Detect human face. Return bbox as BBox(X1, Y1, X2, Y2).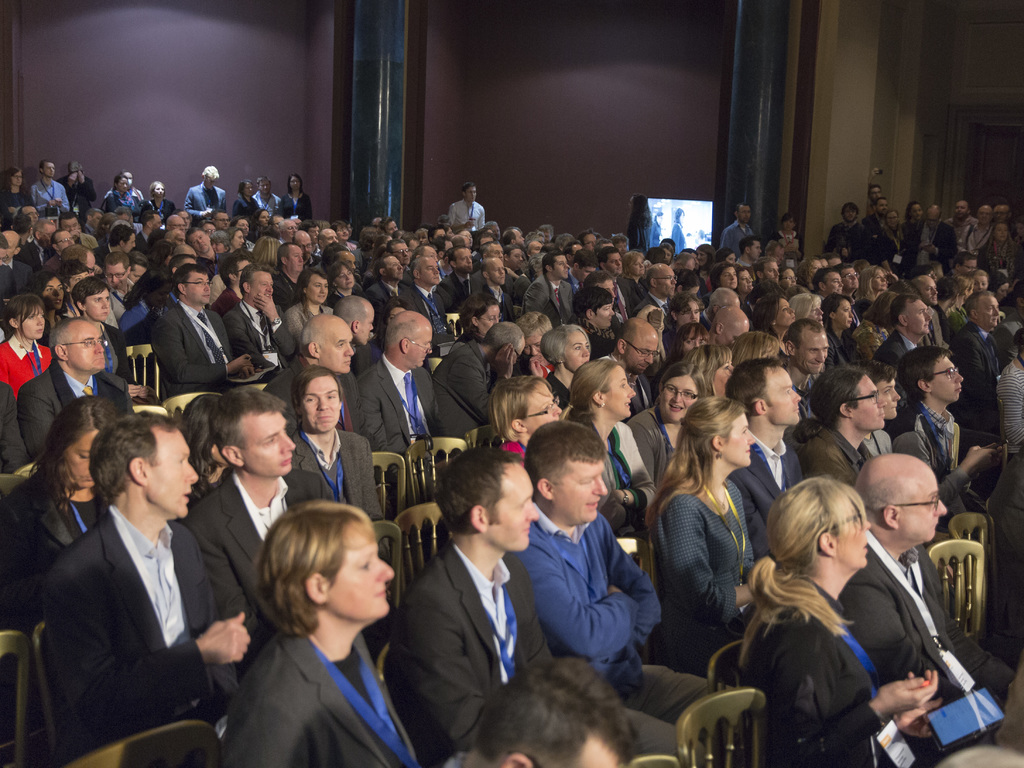
BBox(625, 336, 660, 373).
